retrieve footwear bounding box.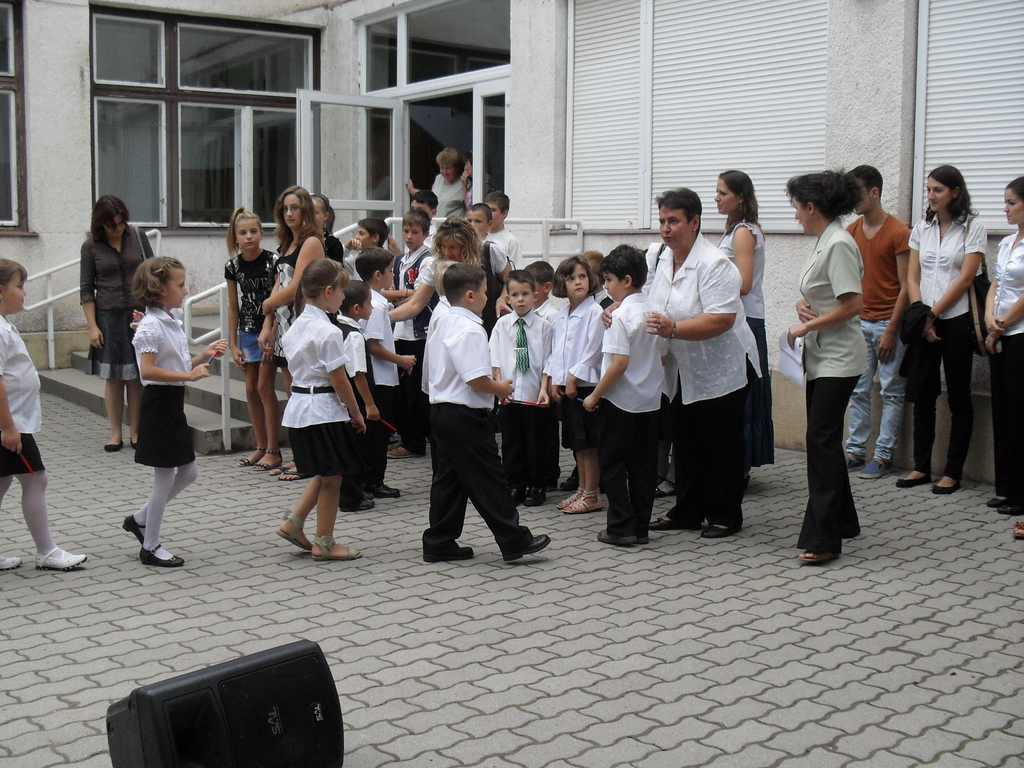
Bounding box: 651, 514, 698, 535.
